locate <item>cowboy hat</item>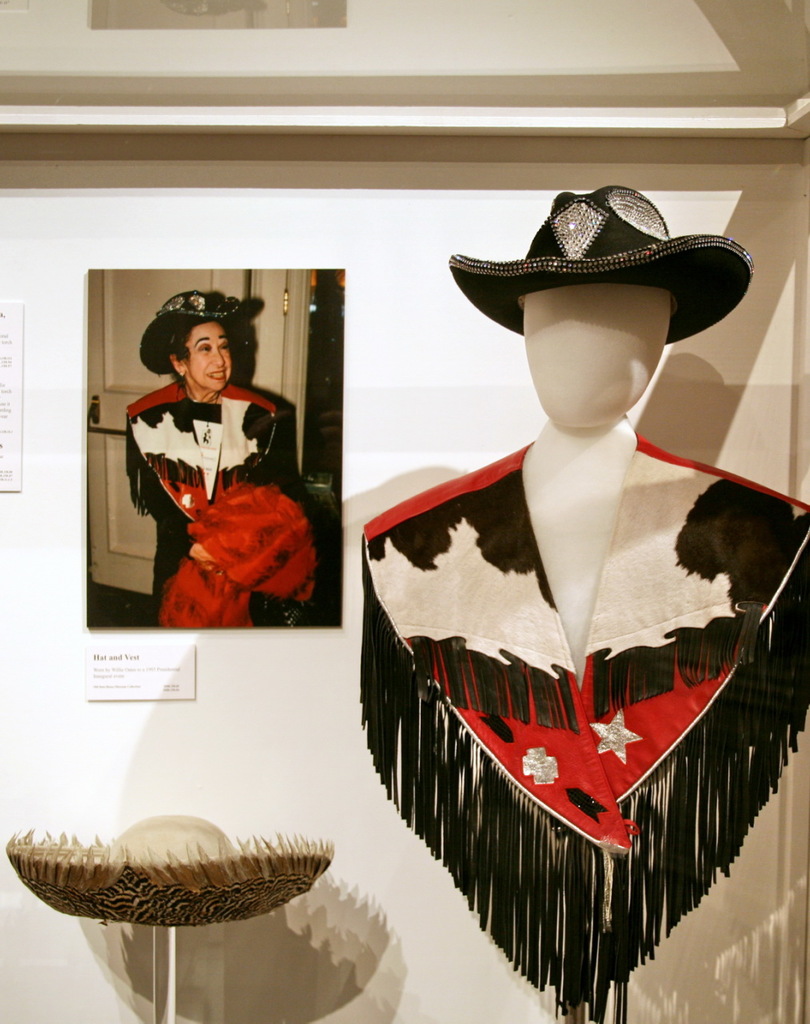
477:172:738:351
